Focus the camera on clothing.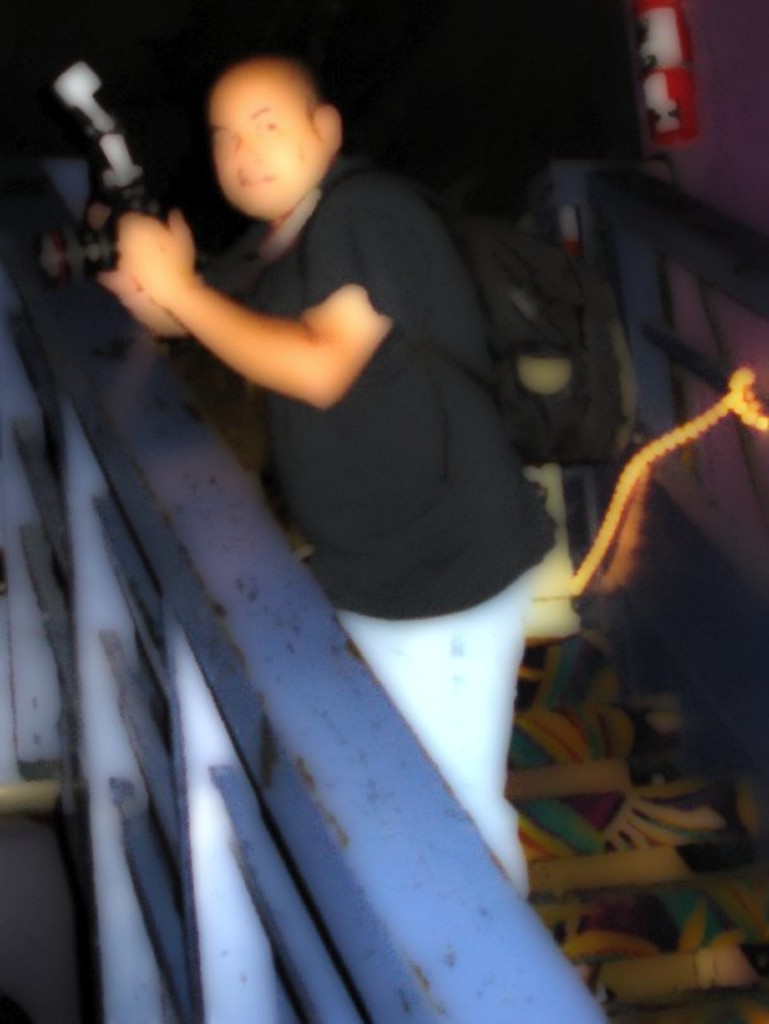
Focus region: select_region(260, 160, 553, 896).
